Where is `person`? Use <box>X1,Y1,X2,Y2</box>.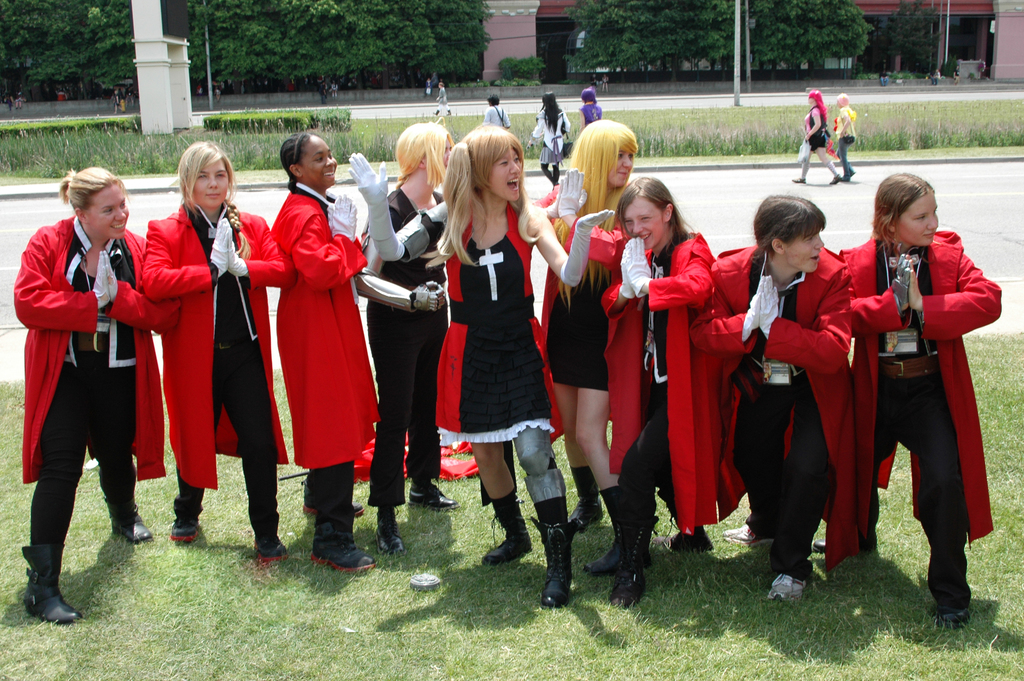
<box>601,71,609,92</box>.
